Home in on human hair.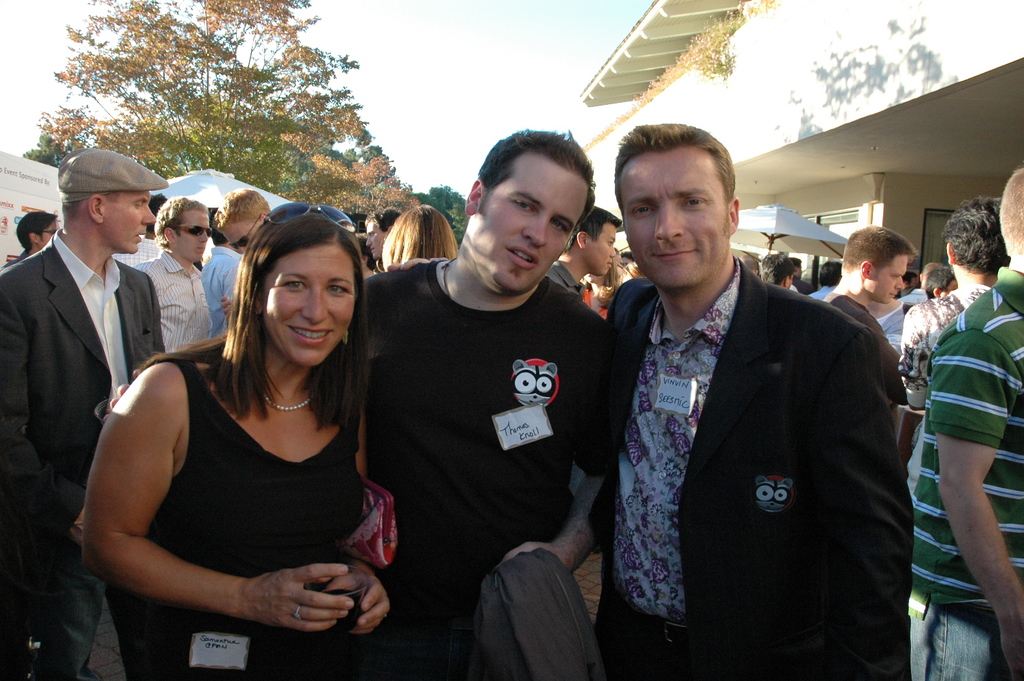
Homed in at x1=818, y1=261, x2=843, y2=287.
